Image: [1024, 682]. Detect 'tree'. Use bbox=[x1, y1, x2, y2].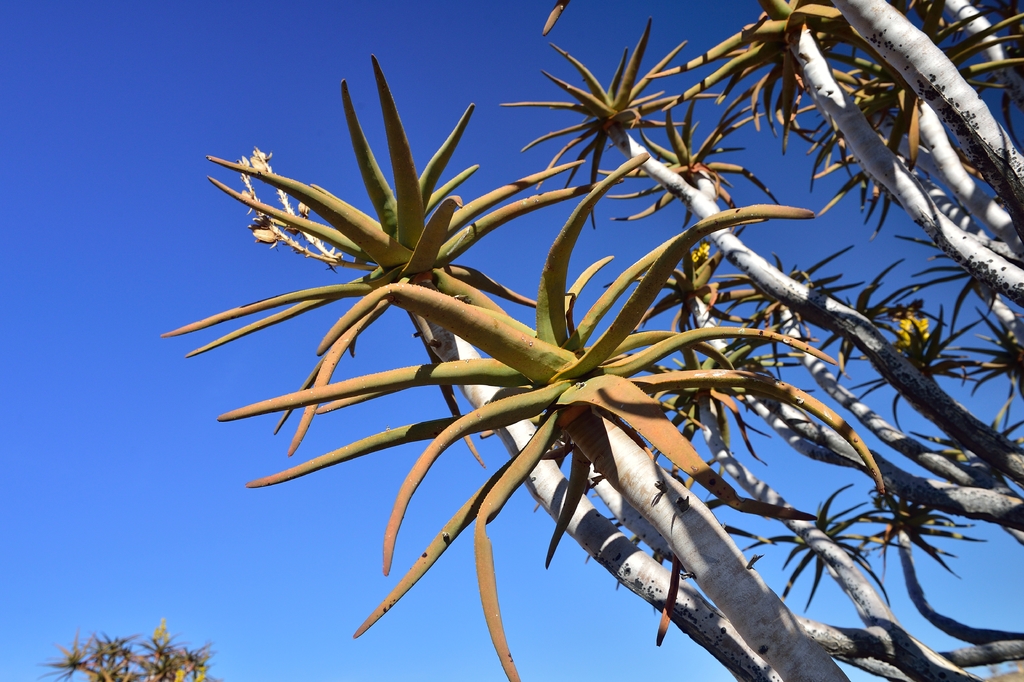
bbox=[161, 0, 1023, 681].
